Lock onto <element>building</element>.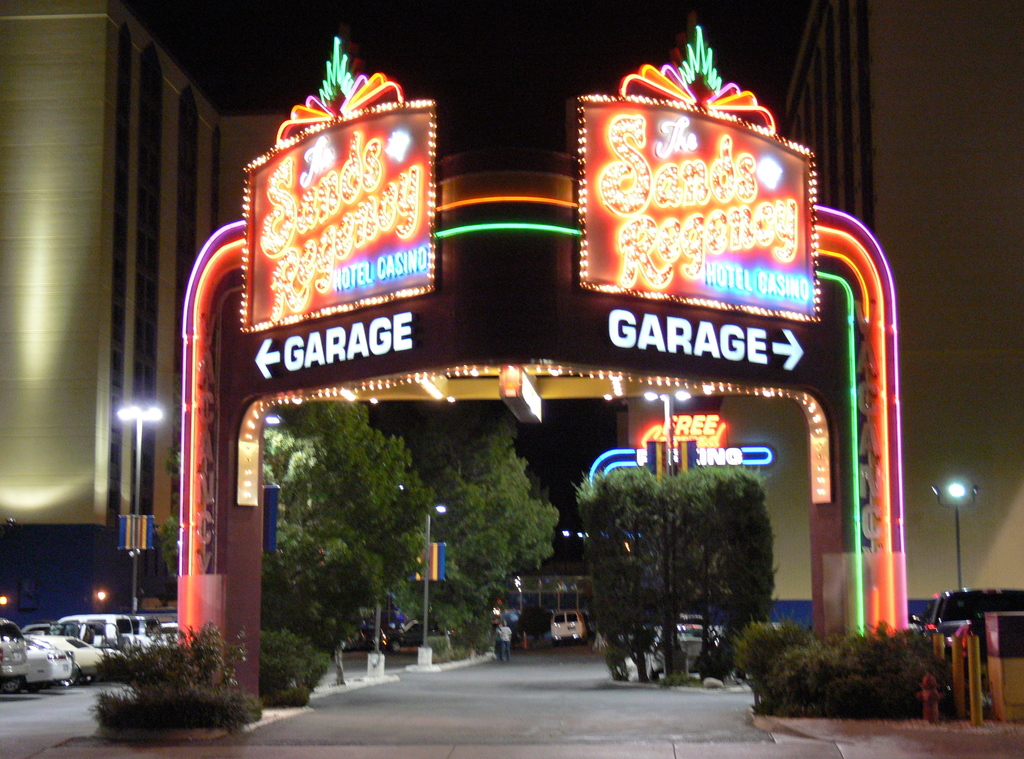
Locked: Rect(716, 0, 1023, 638).
